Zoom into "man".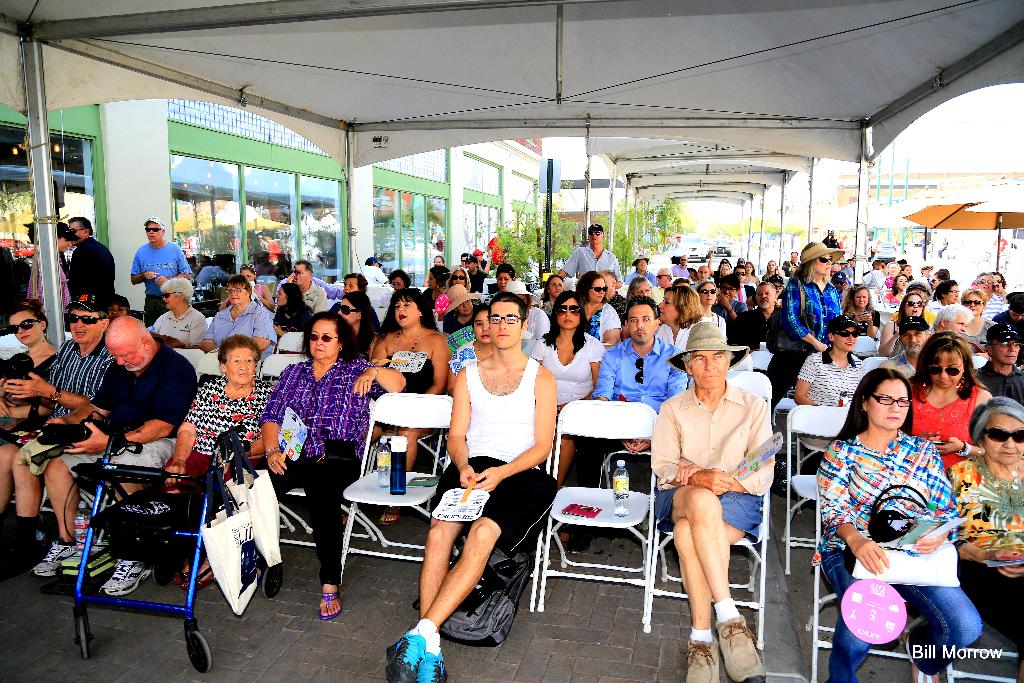
Zoom target: pyautogui.locateOnScreen(631, 258, 666, 290).
